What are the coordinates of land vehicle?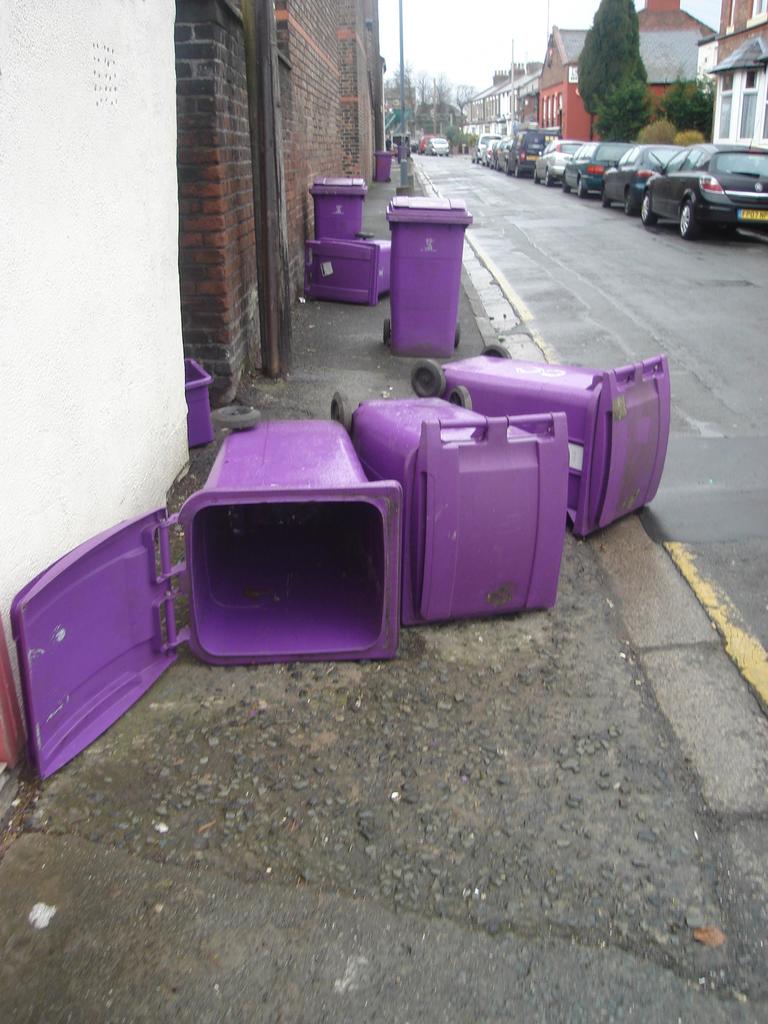
box=[417, 132, 435, 155].
